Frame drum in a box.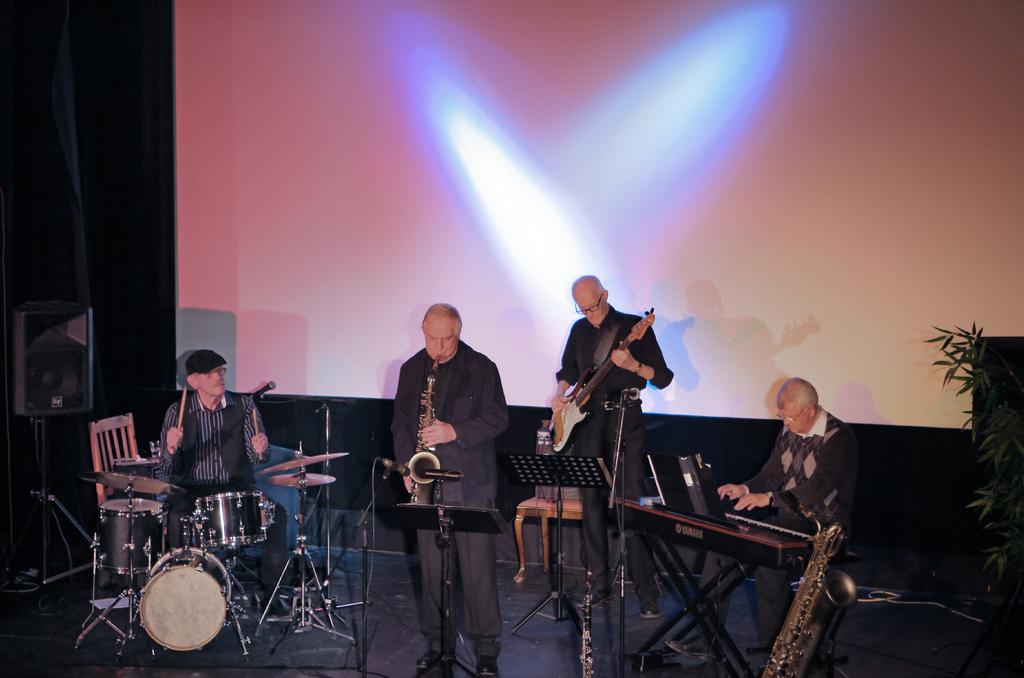
{"x1": 97, "y1": 497, "x2": 164, "y2": 575}.
